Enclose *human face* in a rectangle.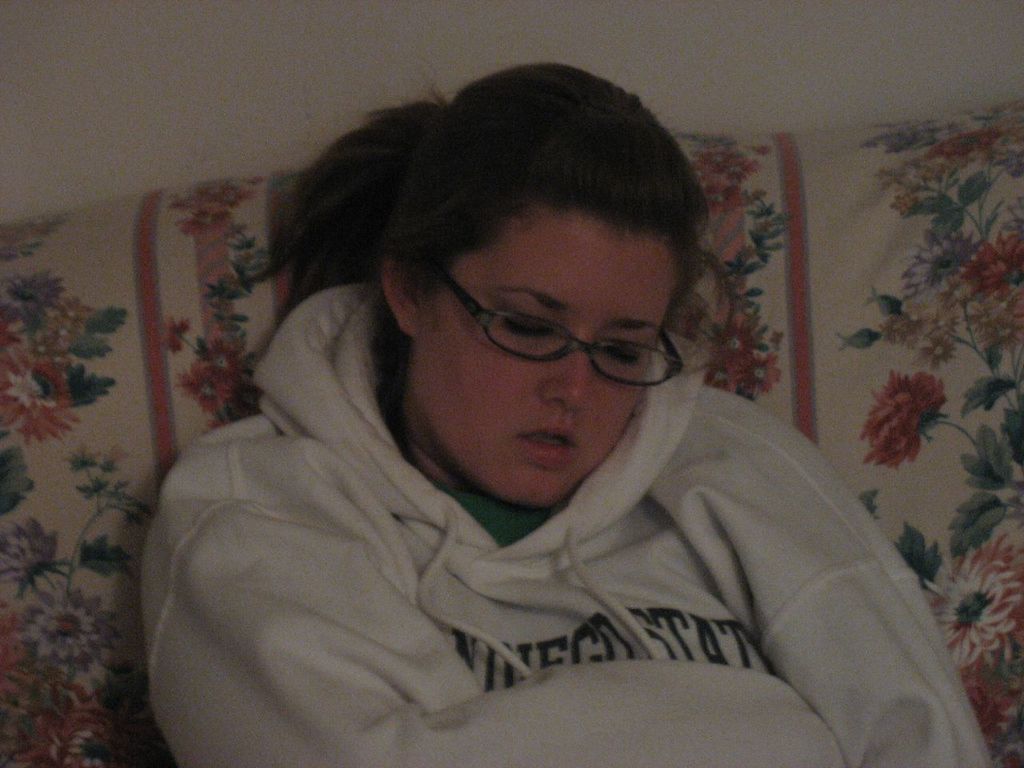
region(422, 204, 686, 502).
